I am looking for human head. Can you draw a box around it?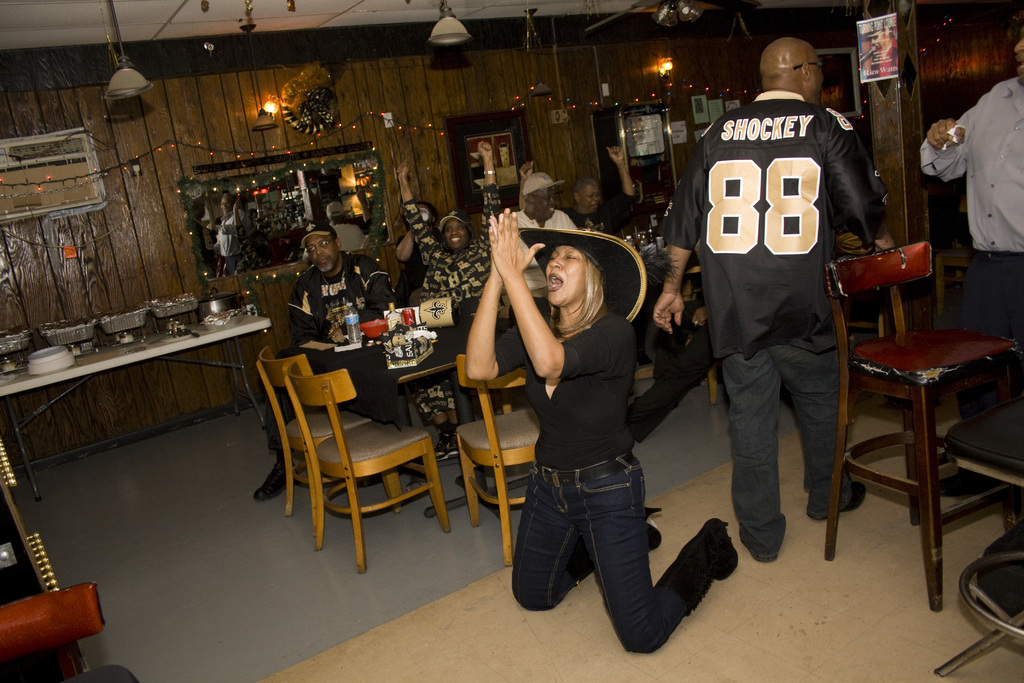
Sure, the bounding box is [568,181,599,211].
